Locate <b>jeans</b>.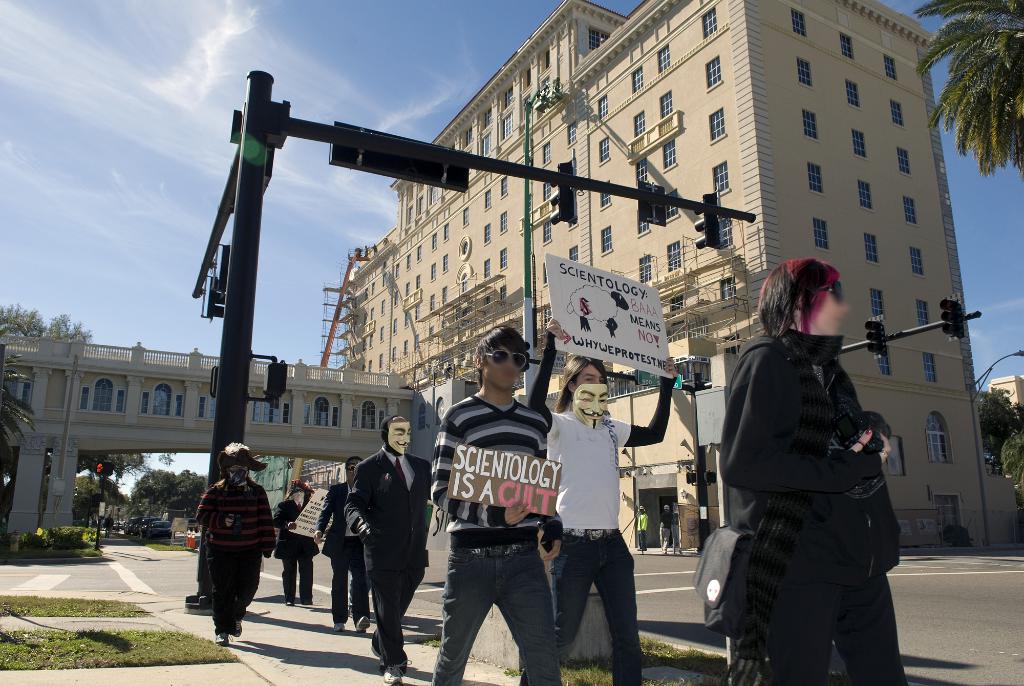
Bounding box: crop(552, 532, 639, 685).
